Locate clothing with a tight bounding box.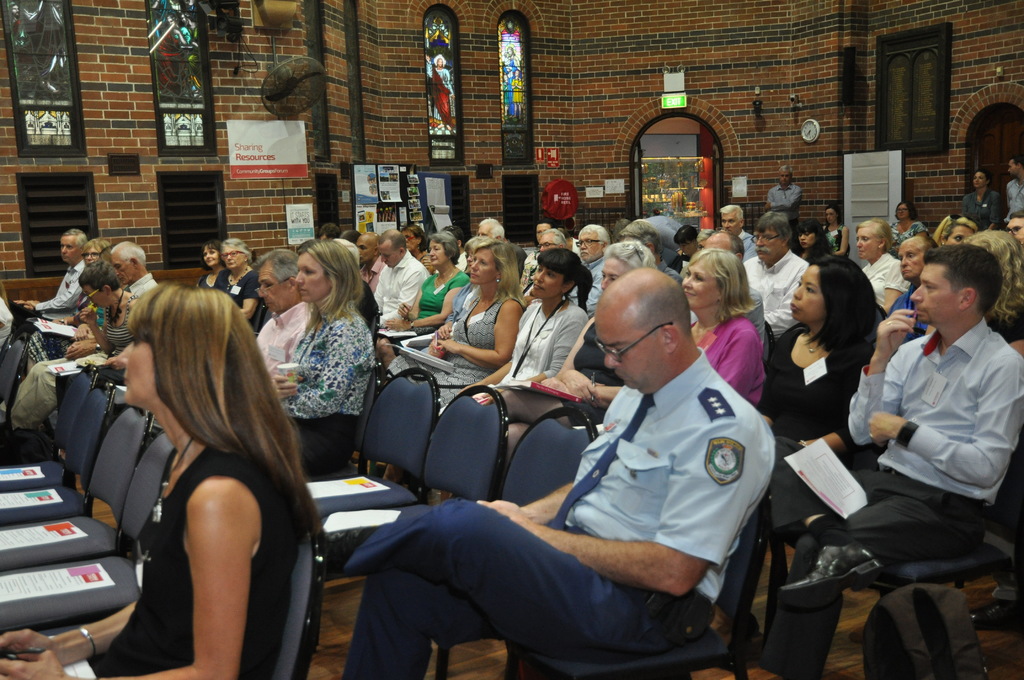
745 284 765 347.
